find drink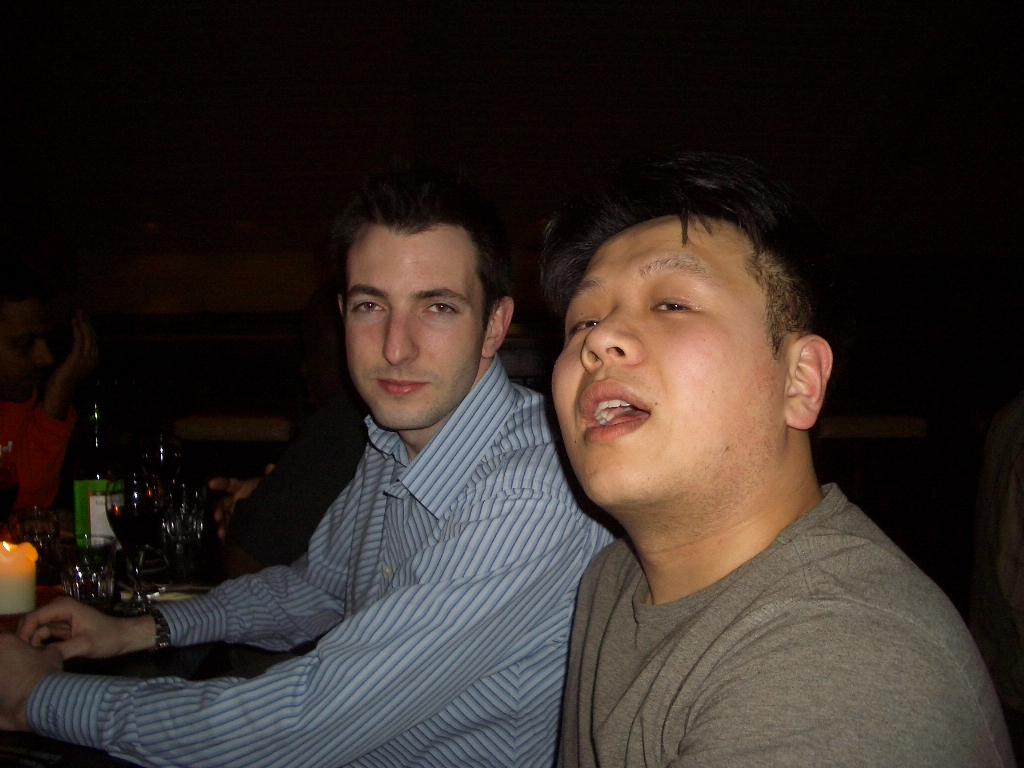
67,401,127,556
